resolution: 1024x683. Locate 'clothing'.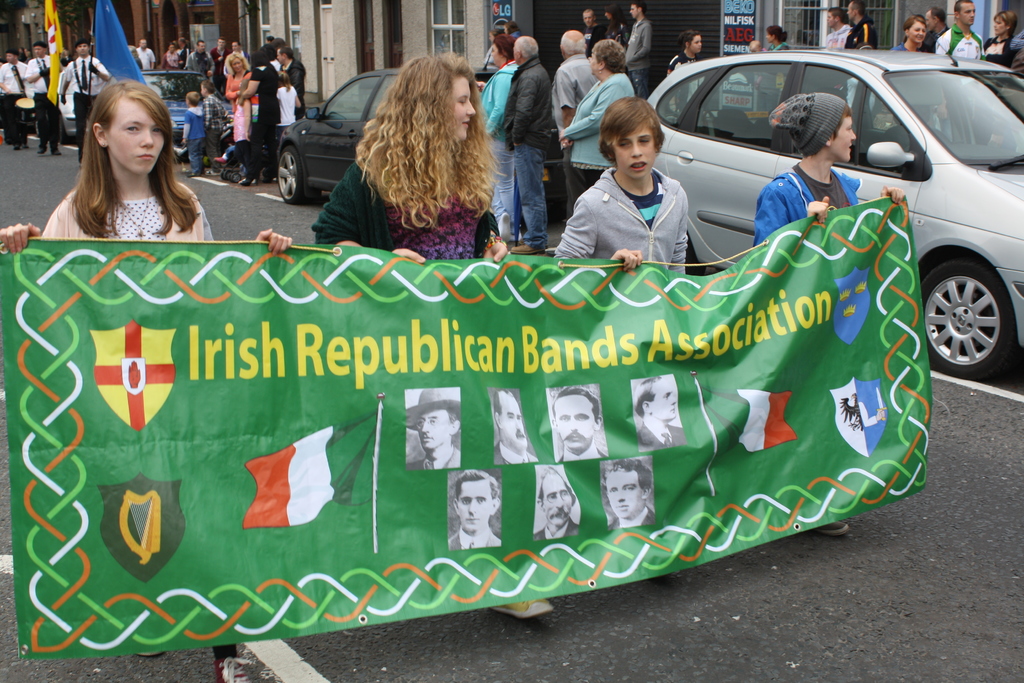
750:161:865:242.
